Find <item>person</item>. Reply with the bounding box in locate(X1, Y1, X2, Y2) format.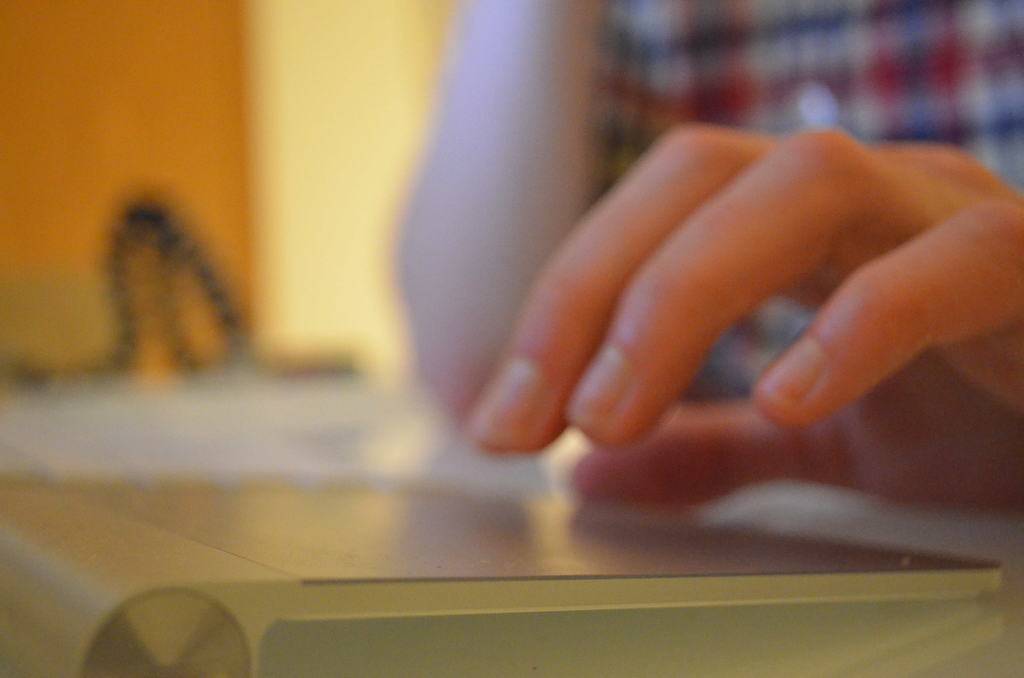
locate(428, 0, 1023, 528).
